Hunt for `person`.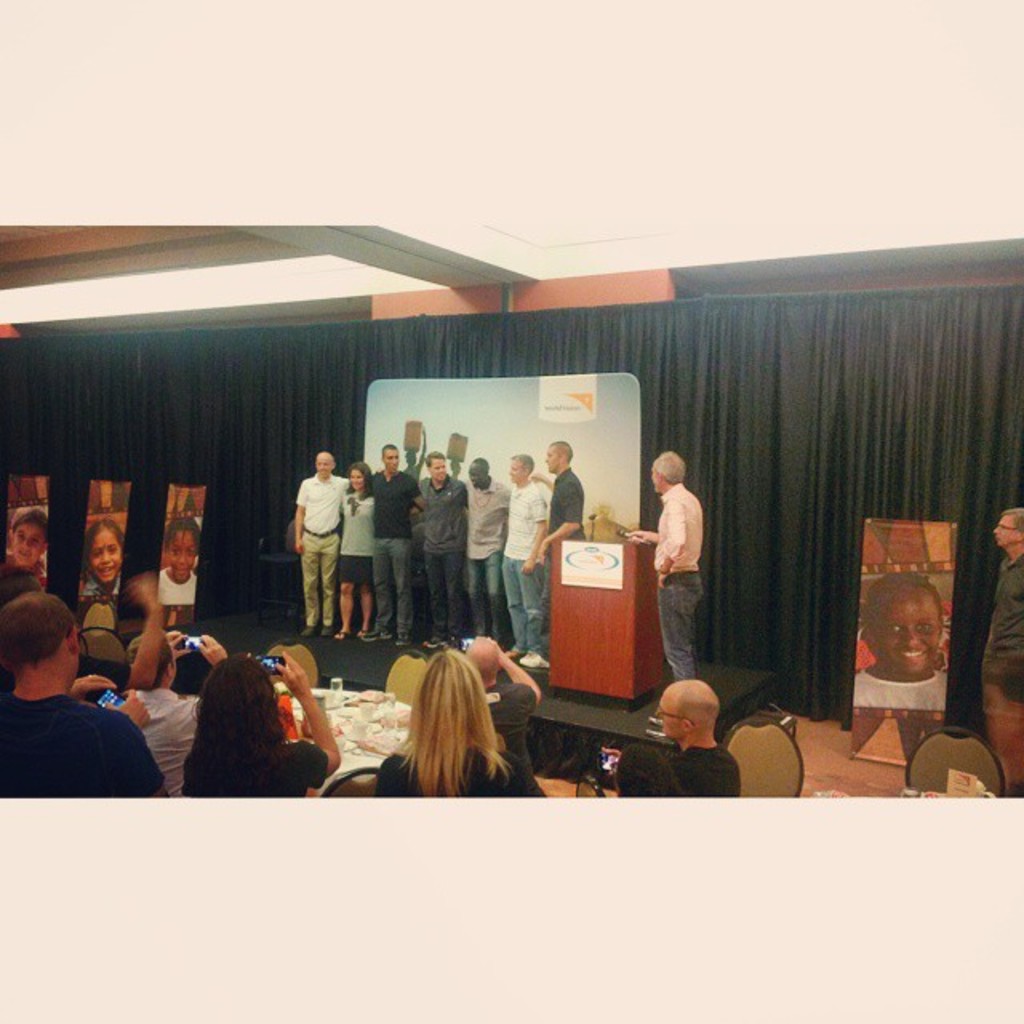
Hunted down at [x1=2, y1=592, x2=174, y2=803].
